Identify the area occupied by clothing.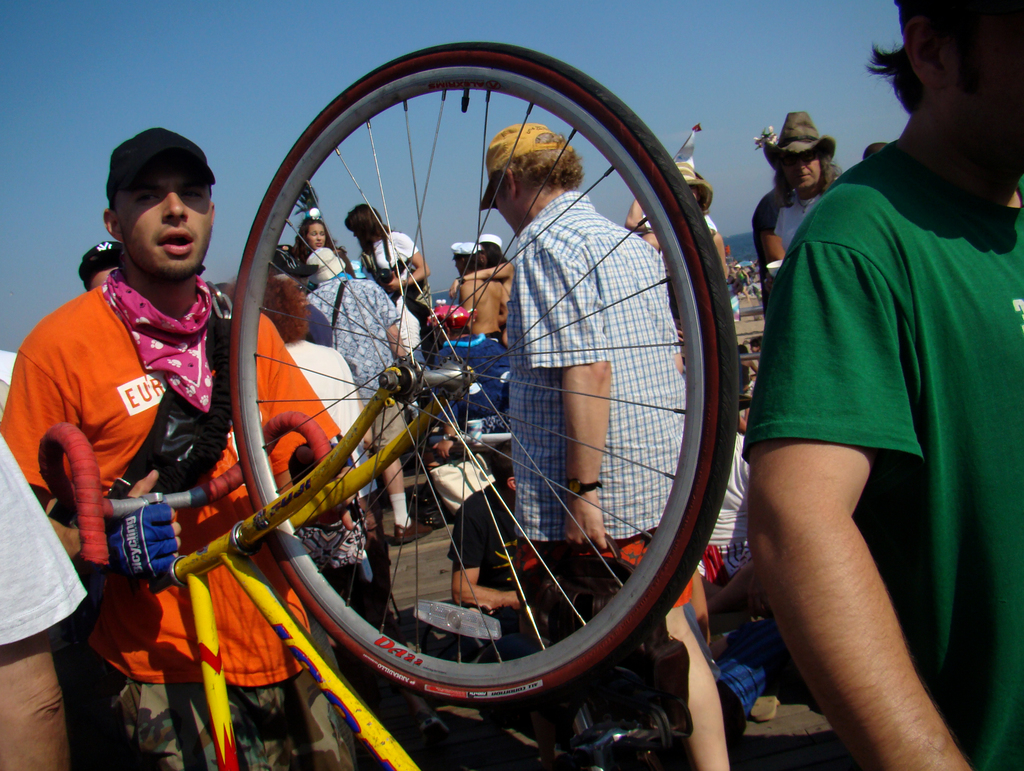
Area: BBox(356, 222, 440, 375).
